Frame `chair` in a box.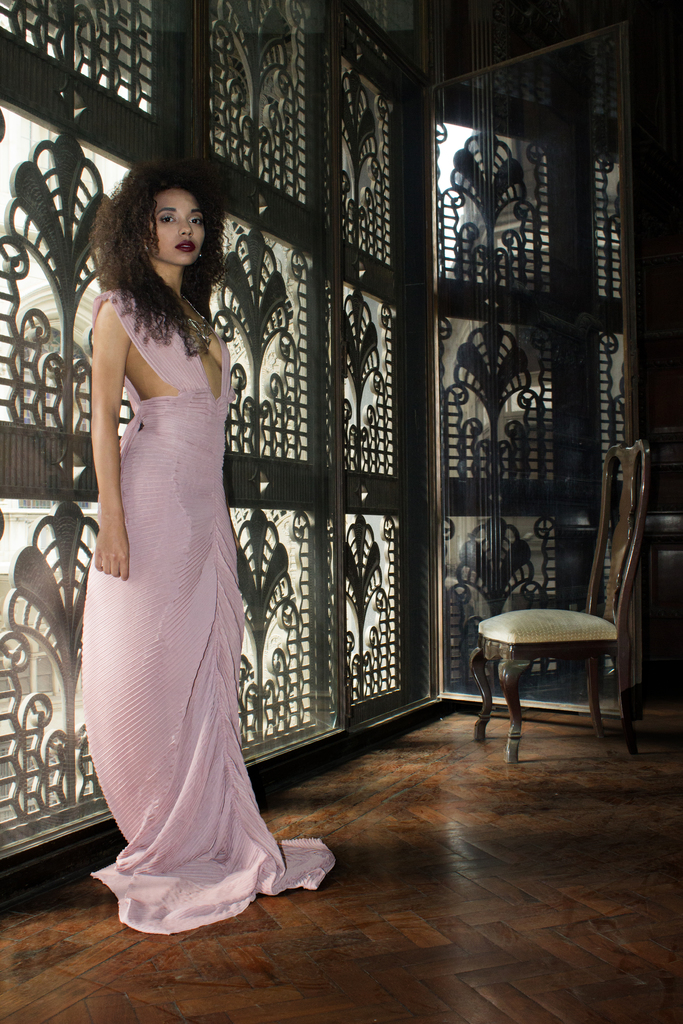
box(463, 437, 644, 770).
